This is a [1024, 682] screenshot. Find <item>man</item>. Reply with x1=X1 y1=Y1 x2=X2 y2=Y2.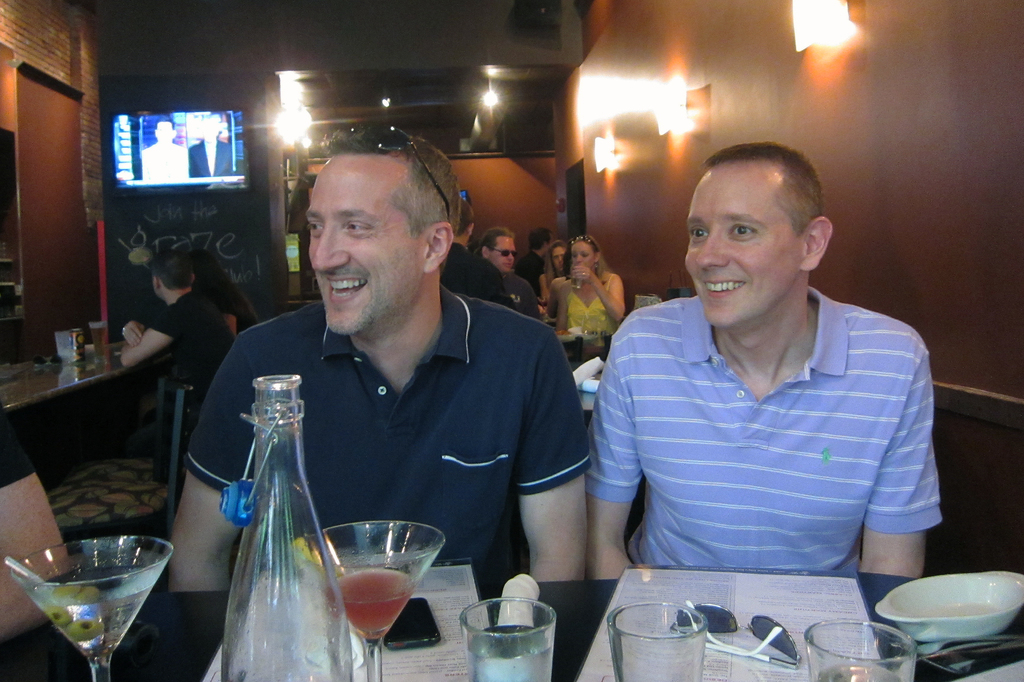
x1=118 y1=261 x2=237 y2=407.
